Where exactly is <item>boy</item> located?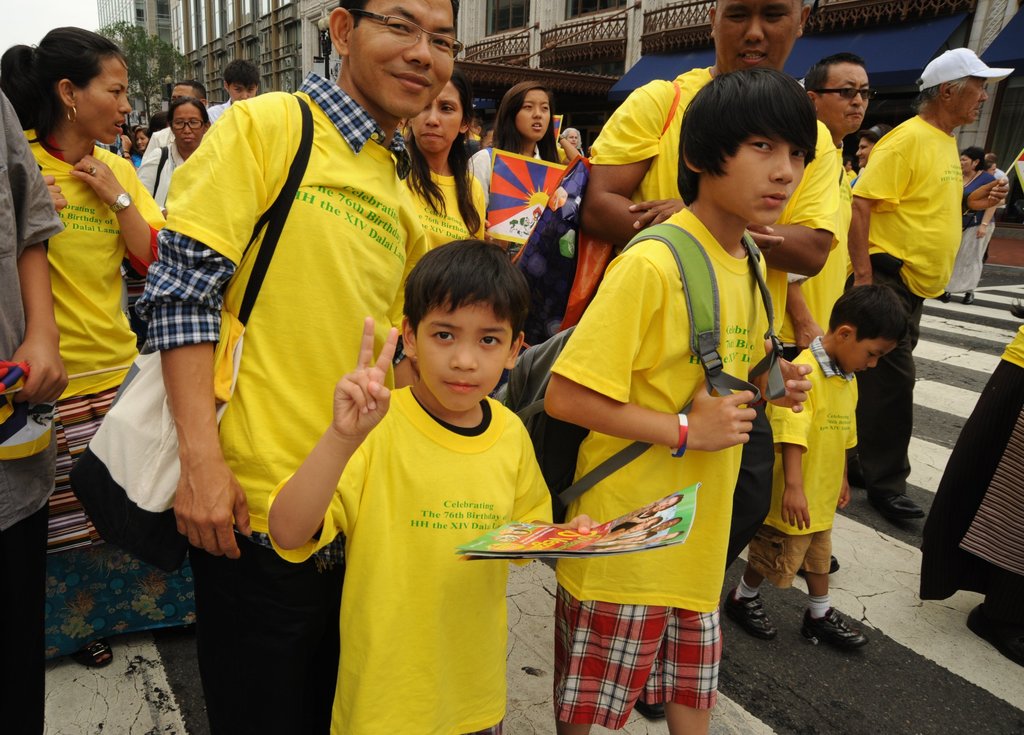
Its bounding box is x1=540, y1=65, x2=820, y2=734.
